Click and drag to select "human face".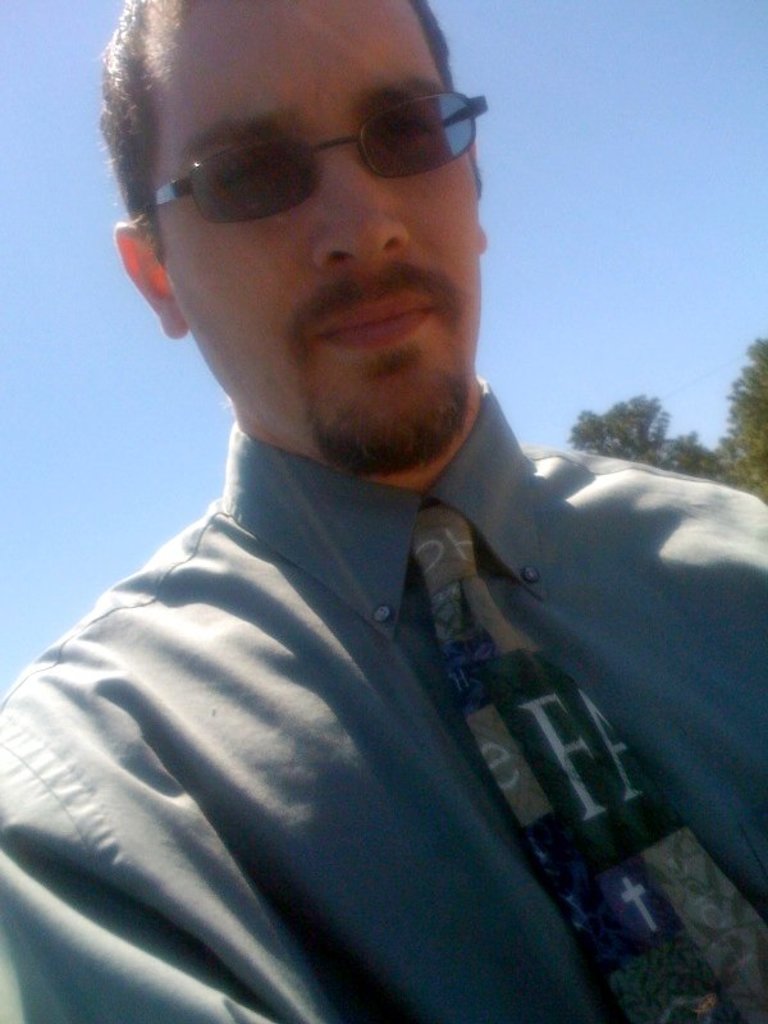
Selection: 152,3,479,466.
